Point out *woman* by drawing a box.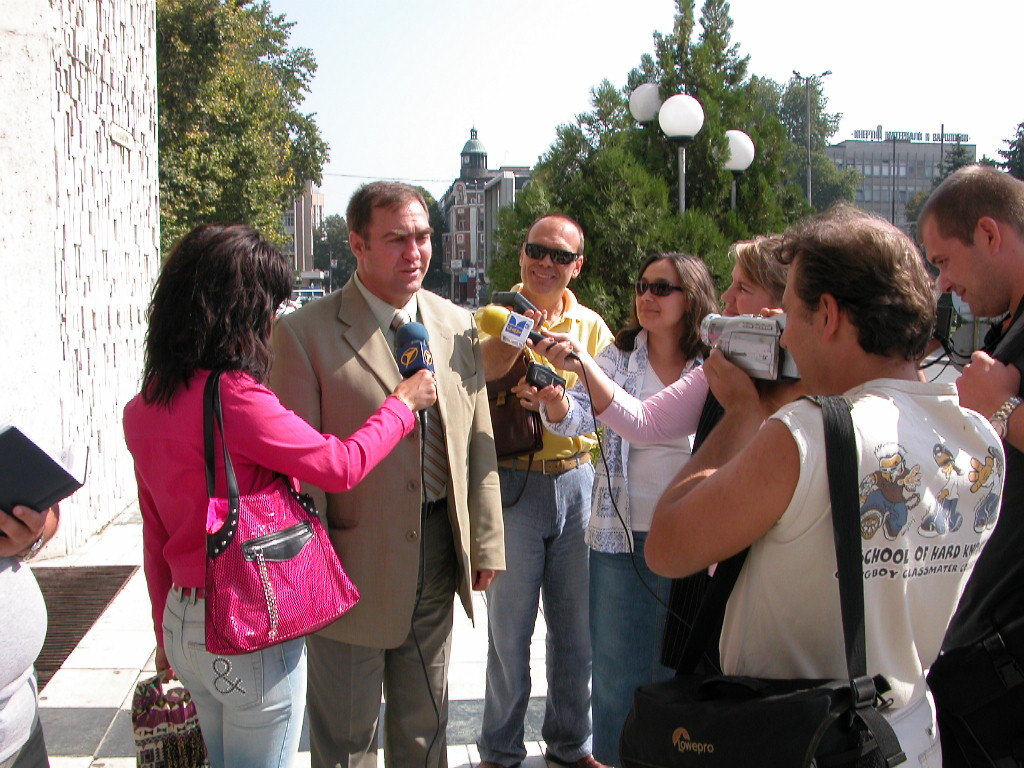
crop(513, 255, 732, 761).
